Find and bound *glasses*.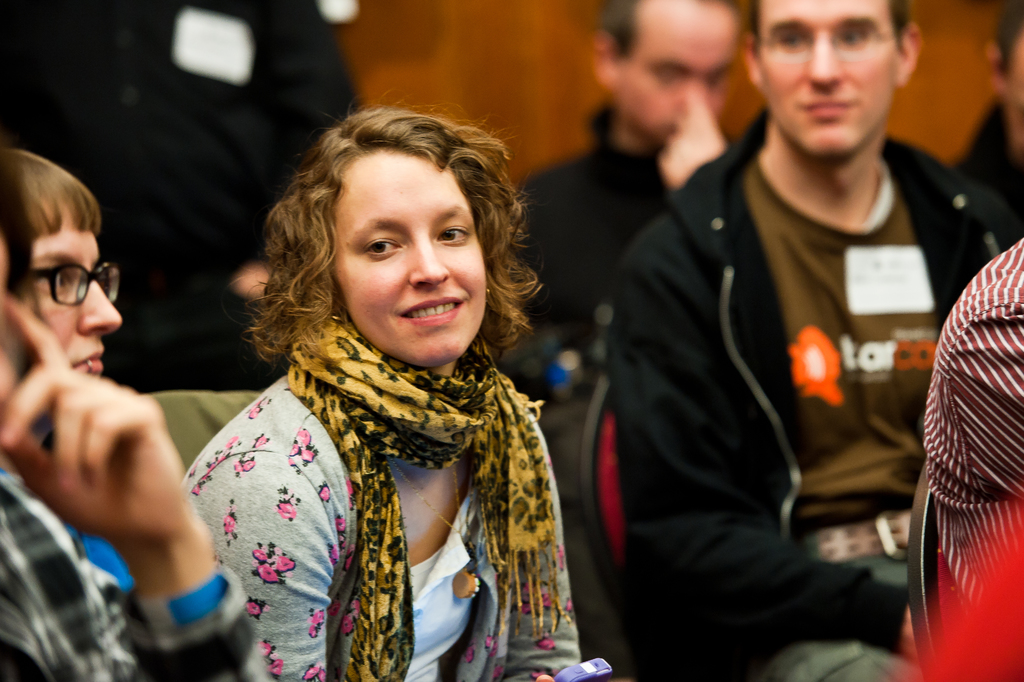
Bound: <bbox>757, 11, 898, 65</bbox>.
